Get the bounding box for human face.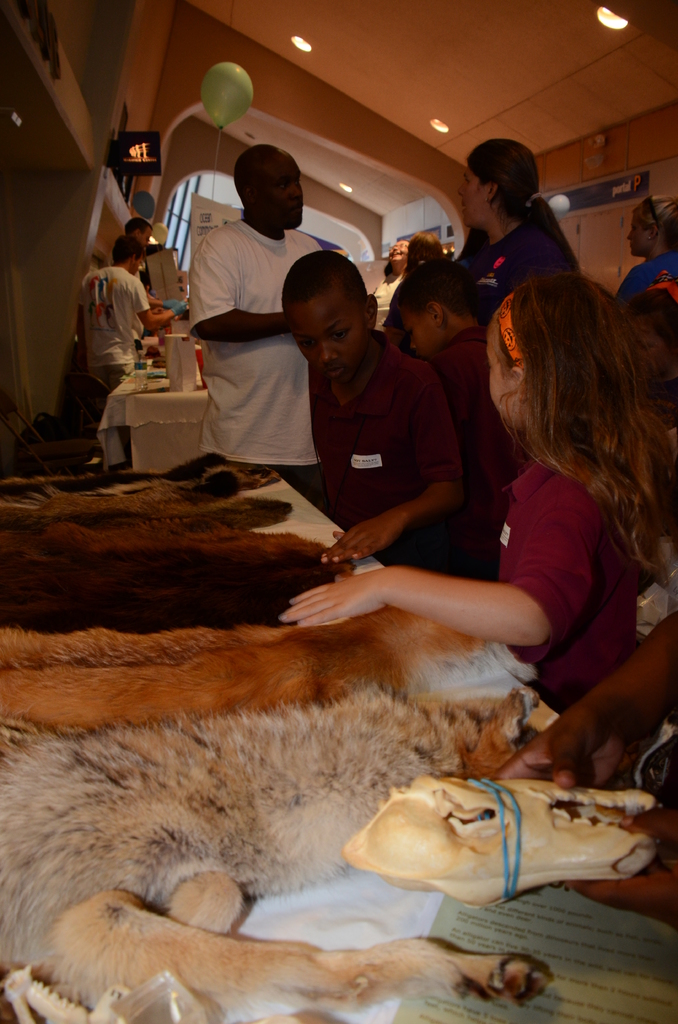
box(259, 160, 305, 227).
